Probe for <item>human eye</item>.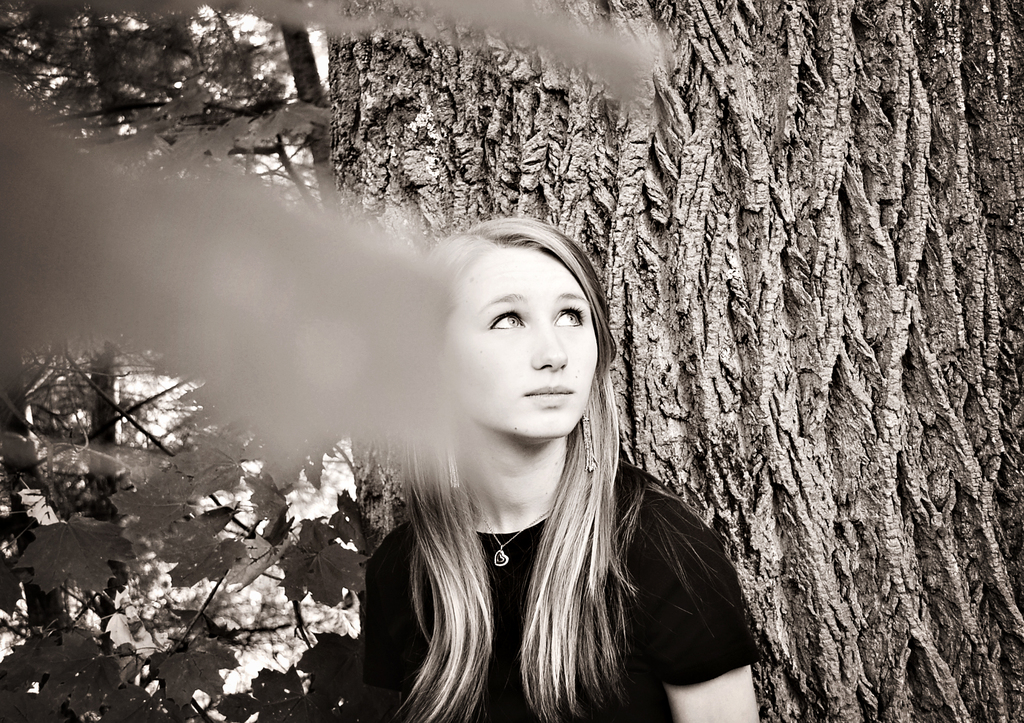
Probe result: <region>555, 297, 589, 328</region>.
